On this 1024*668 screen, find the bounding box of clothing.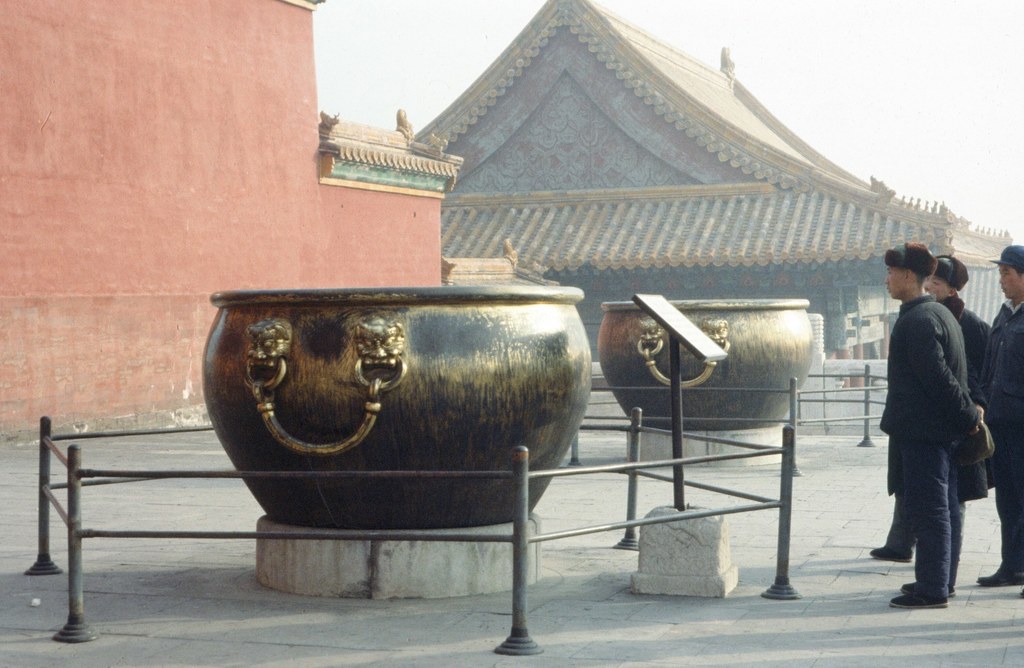
Bounding box: detection(889, 237, 1005, 545).
